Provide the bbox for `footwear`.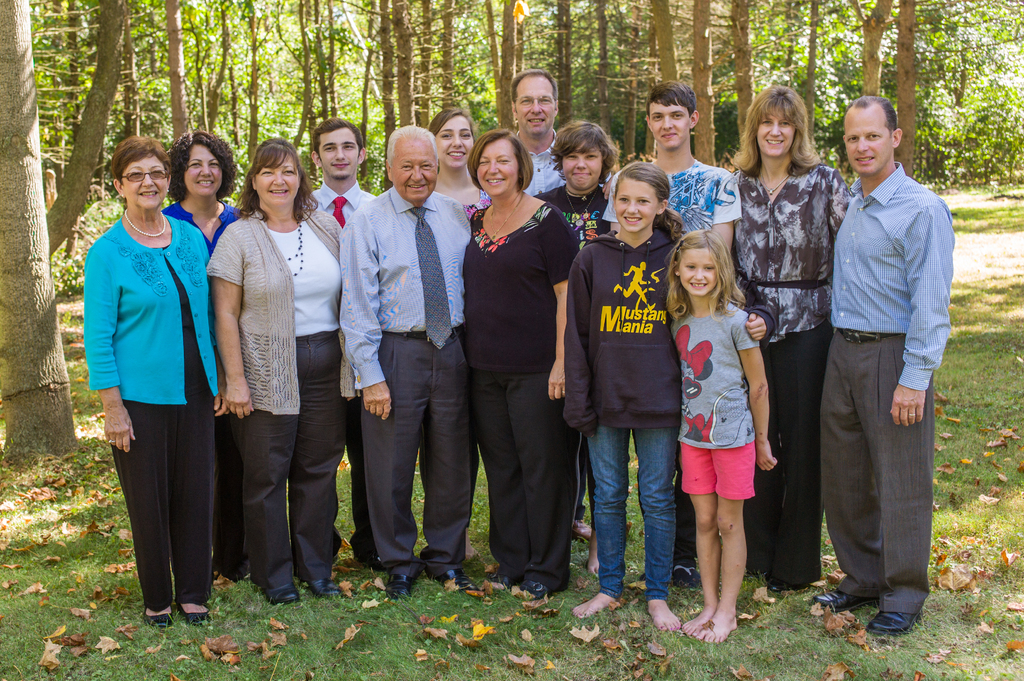
bbox(173, 605, 212, 625).
